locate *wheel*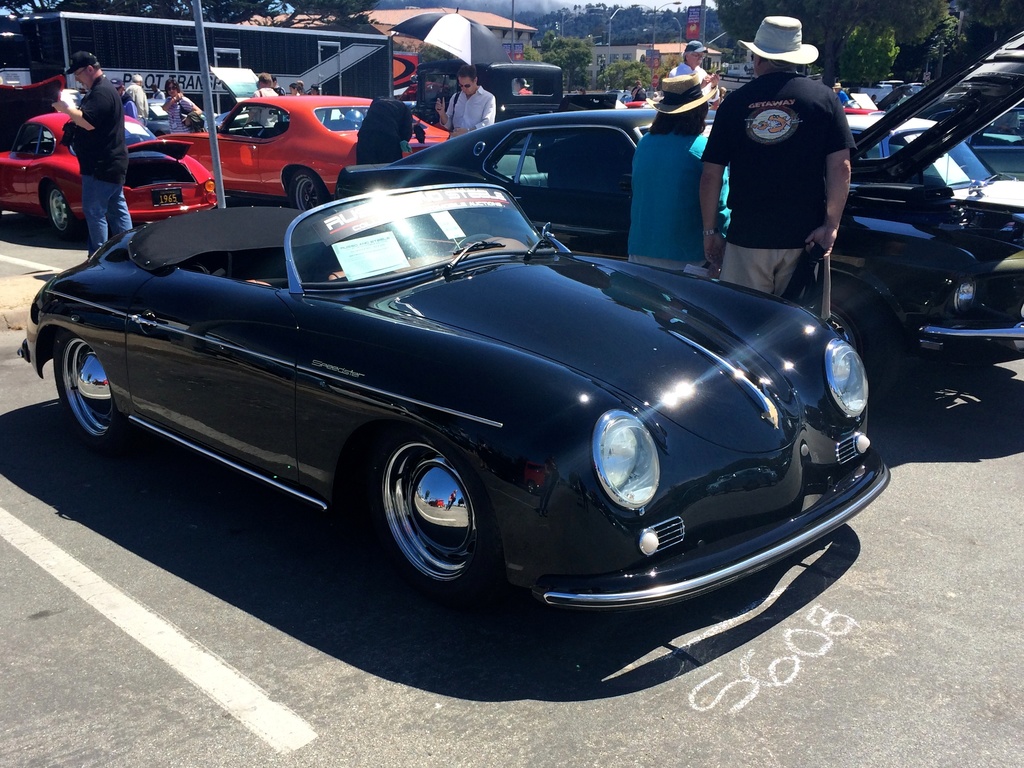
x1=286 y1=170 x2=327 y2=213
